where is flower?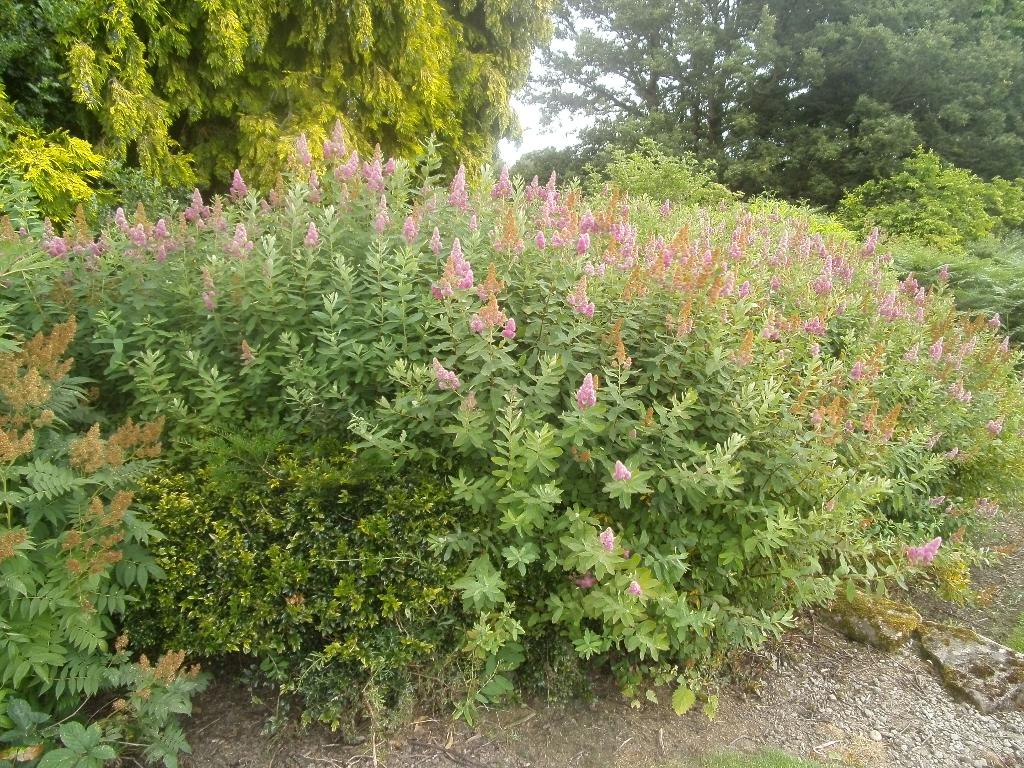
{"x1": 431, "y1": 275, "x2": 451, "y2": 299}.
